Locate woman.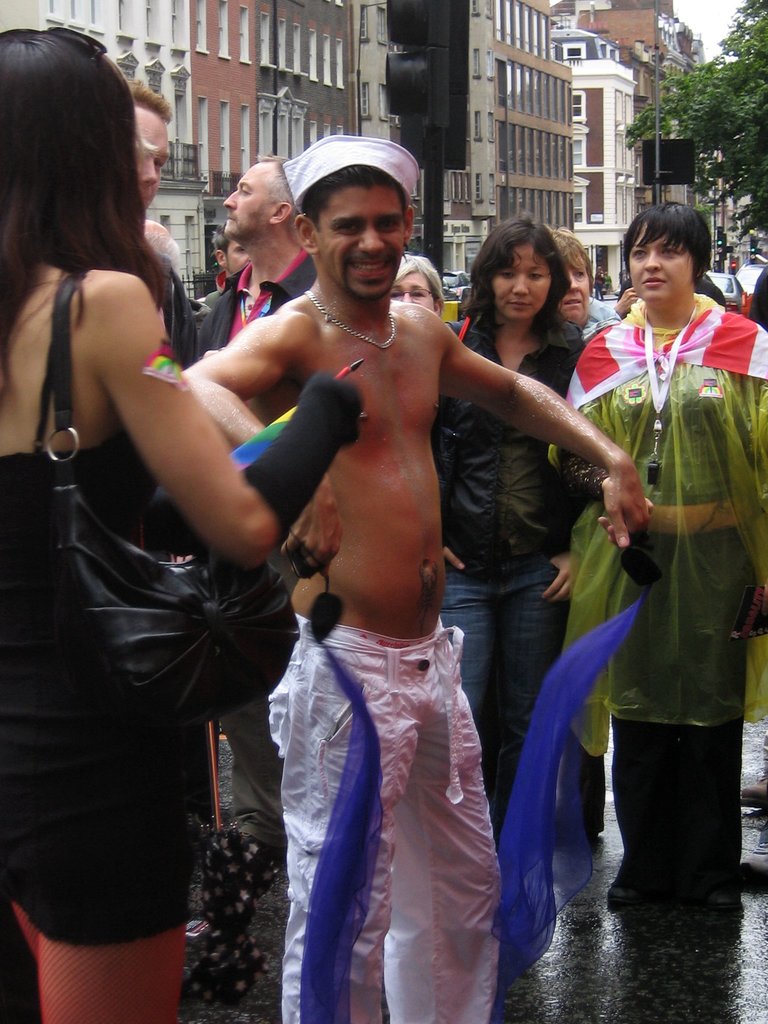
Bounding box: 0/27/284/1023.
